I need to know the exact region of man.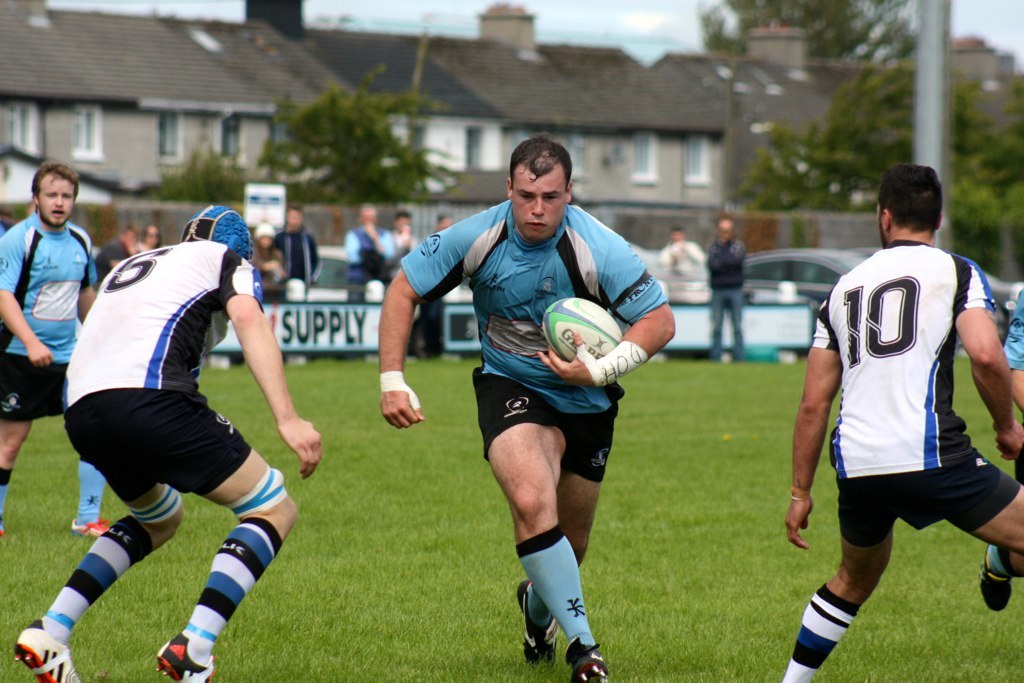
Region: box(0, 163, 109, 541).
